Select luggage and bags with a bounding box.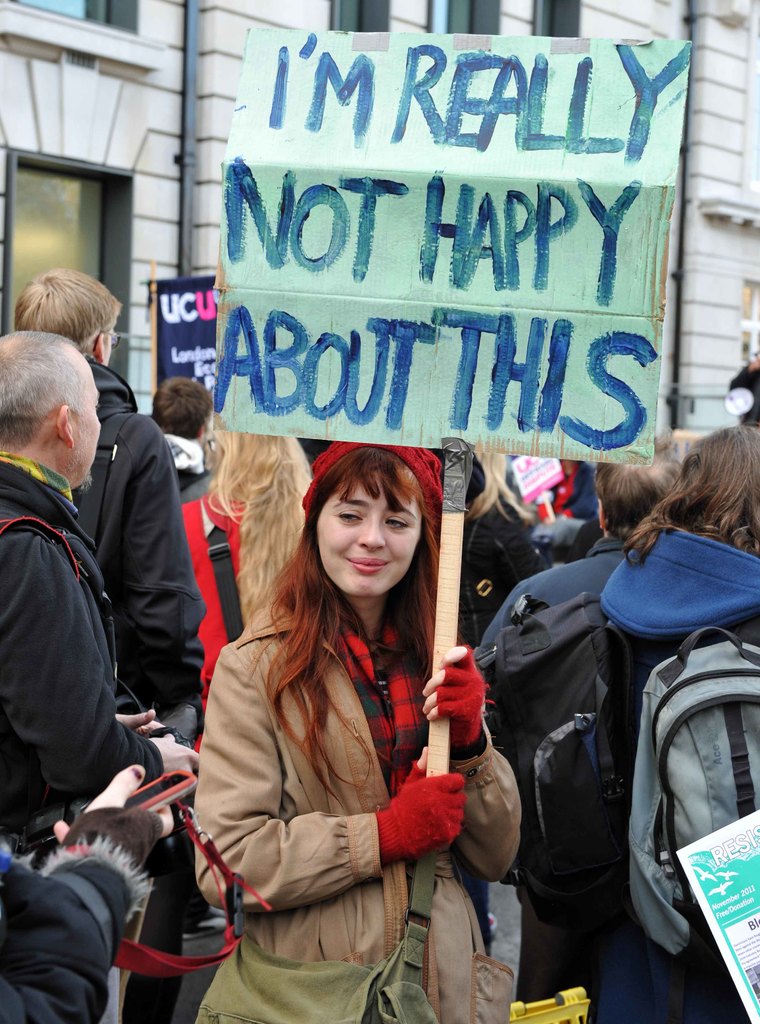
(529, 505, 596, 577).
